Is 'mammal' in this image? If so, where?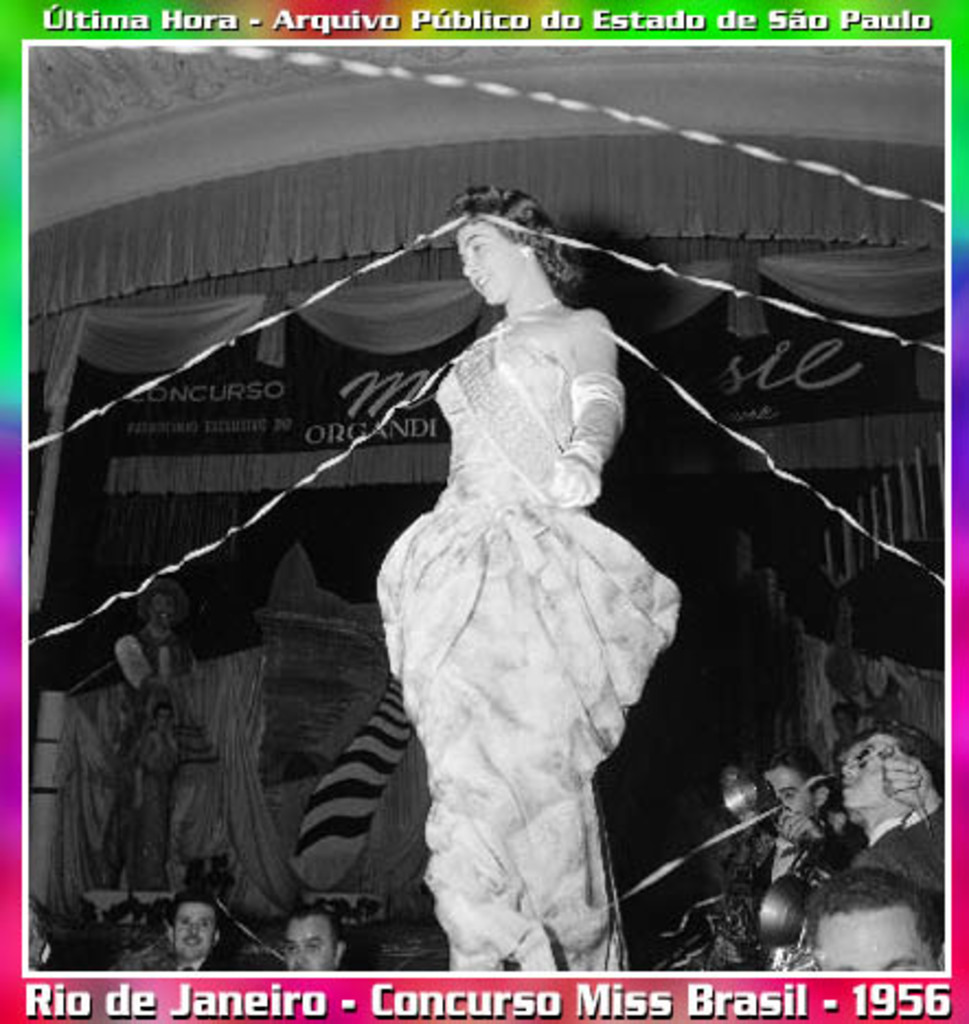
Yes, at [x1=375, y1=182, x2=677, y2=978].
